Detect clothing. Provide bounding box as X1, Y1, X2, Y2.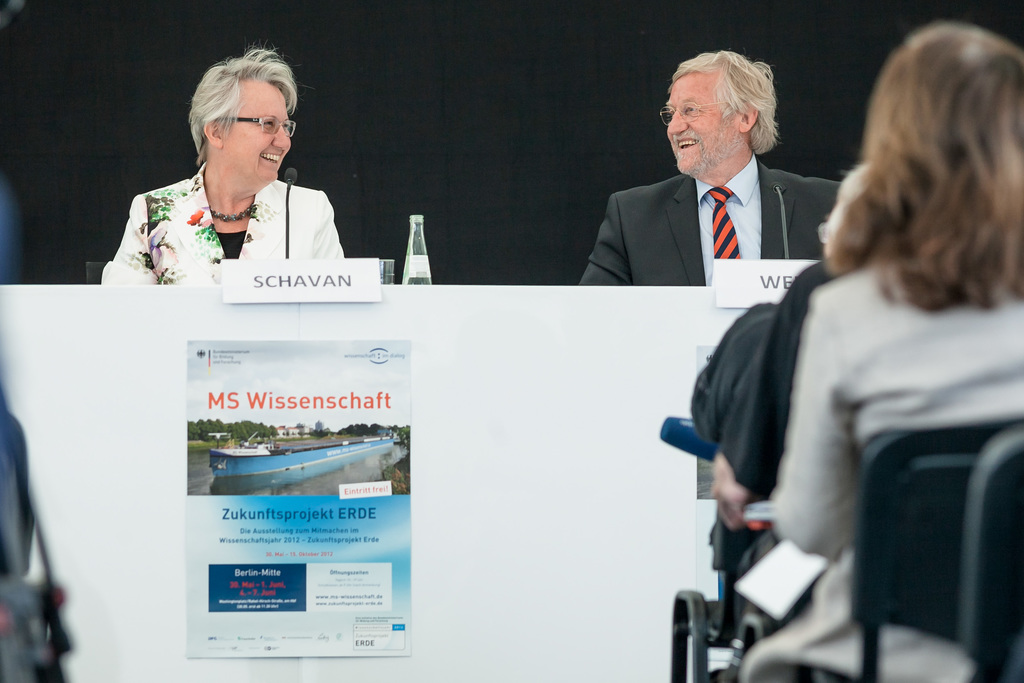
108, 146, 367, 293.
